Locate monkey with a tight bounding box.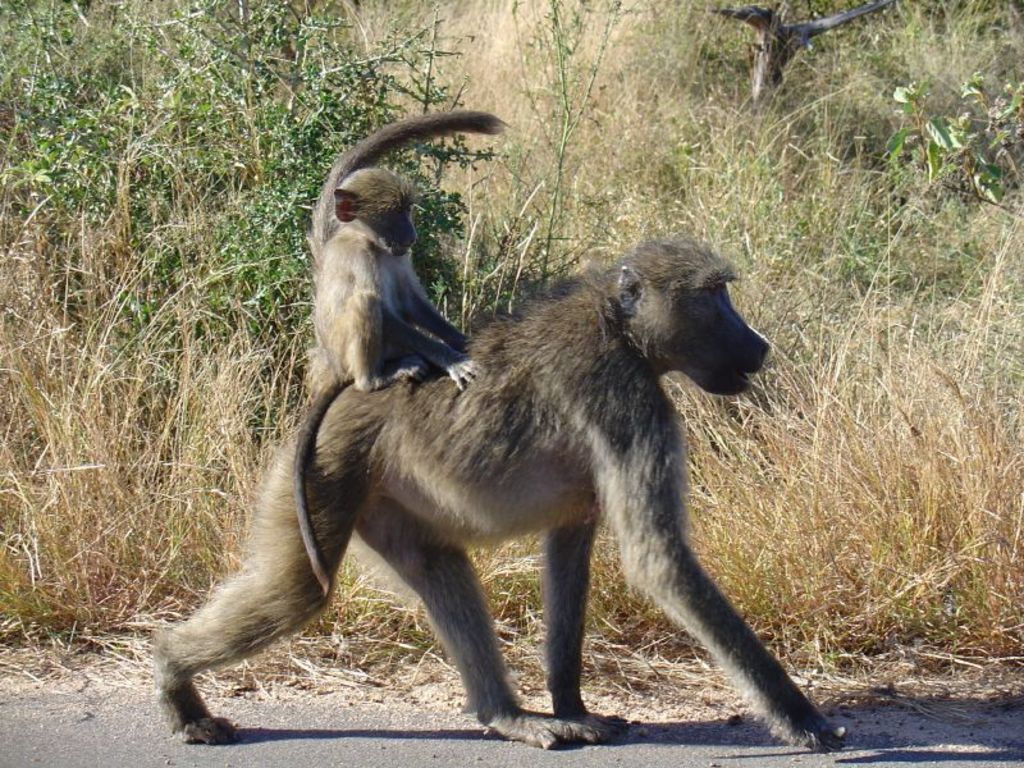
x1=150 y1=105 x2=852 y2=749.
